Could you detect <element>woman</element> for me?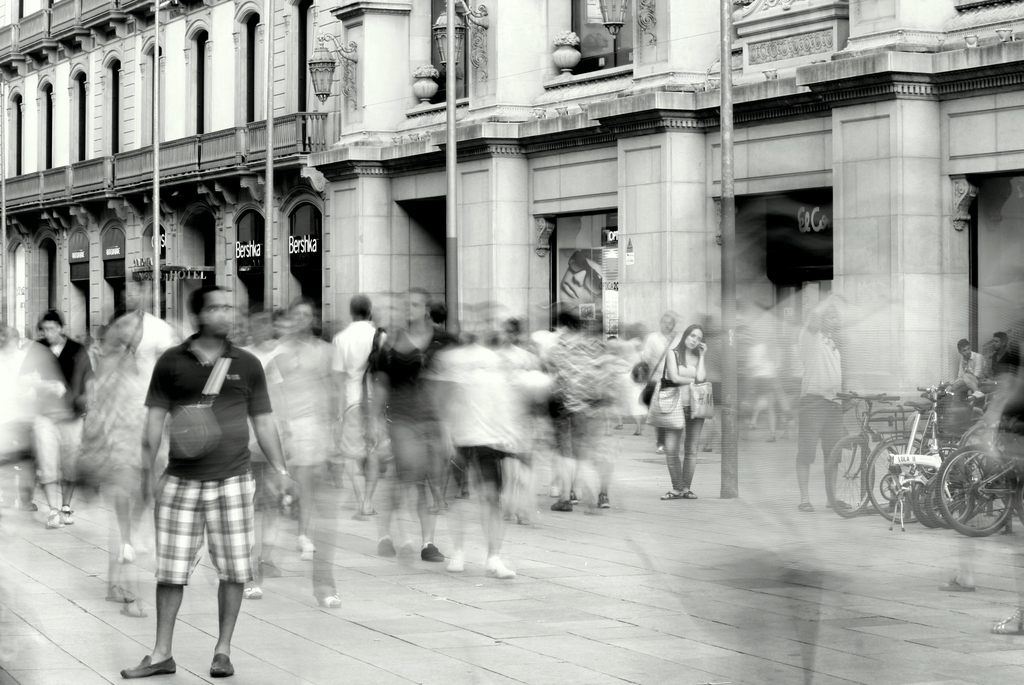
Detection result: <region>477, 318, 553, 515</region>.
